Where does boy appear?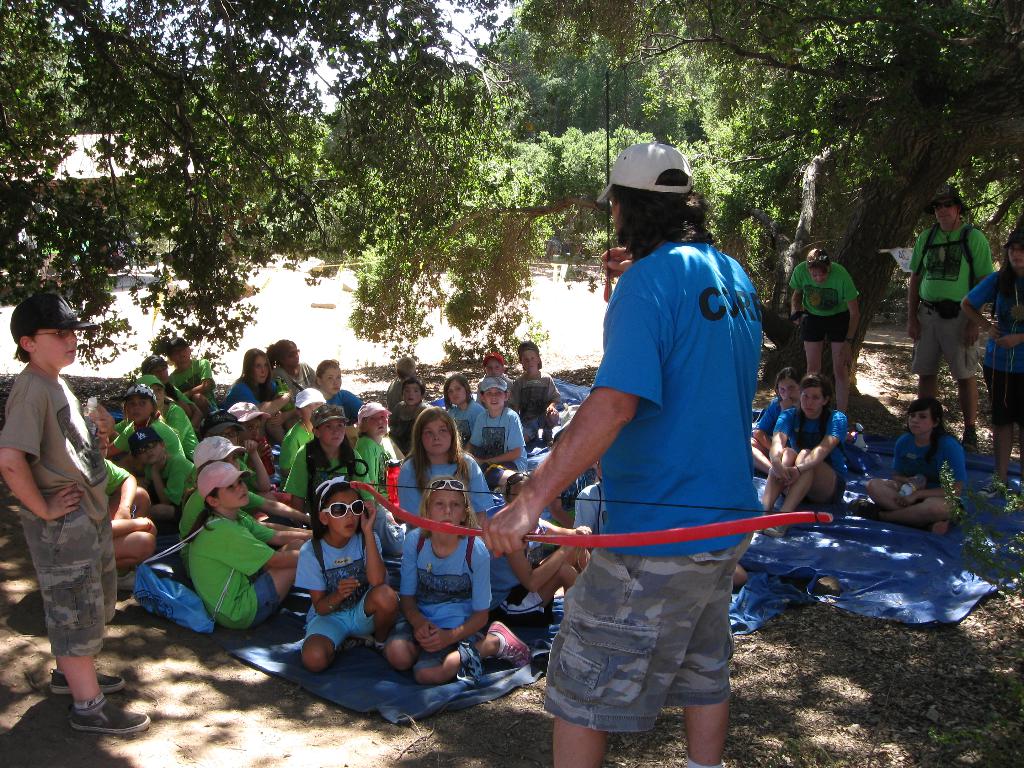
Appears at 474 351 514 408.
